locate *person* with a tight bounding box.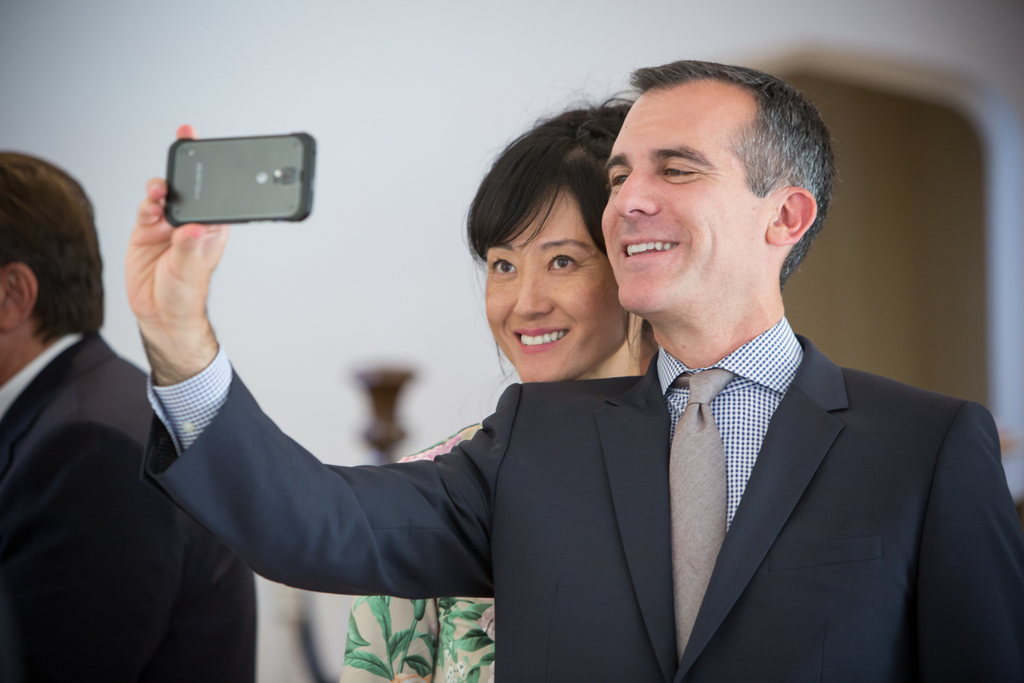
<box>119,51,1023,682</box>.
